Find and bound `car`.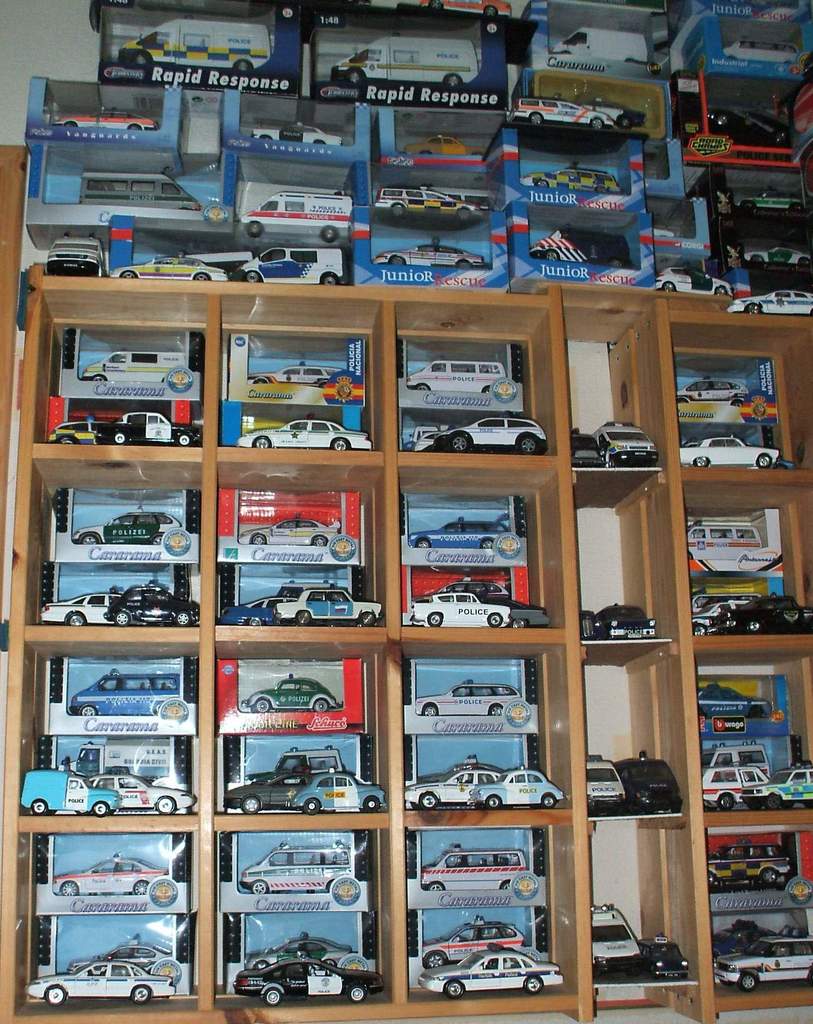
Bound: pyautogui.locateOnScreen(24, 960, 174, 1002).
